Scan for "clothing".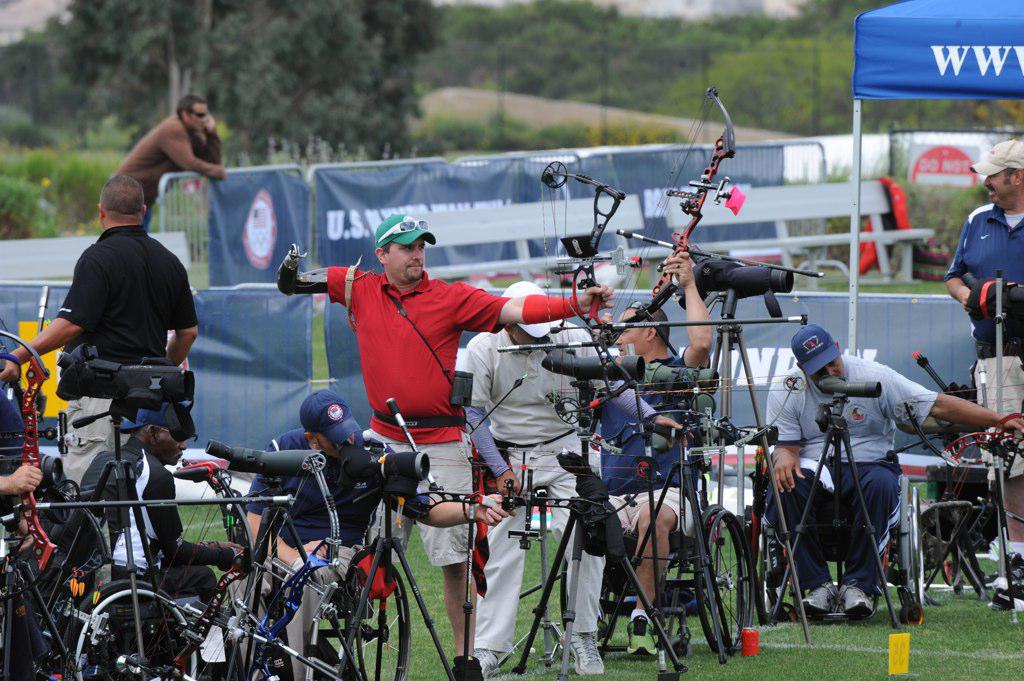
Scan result: bbox=[73, 432, 230, 631].
